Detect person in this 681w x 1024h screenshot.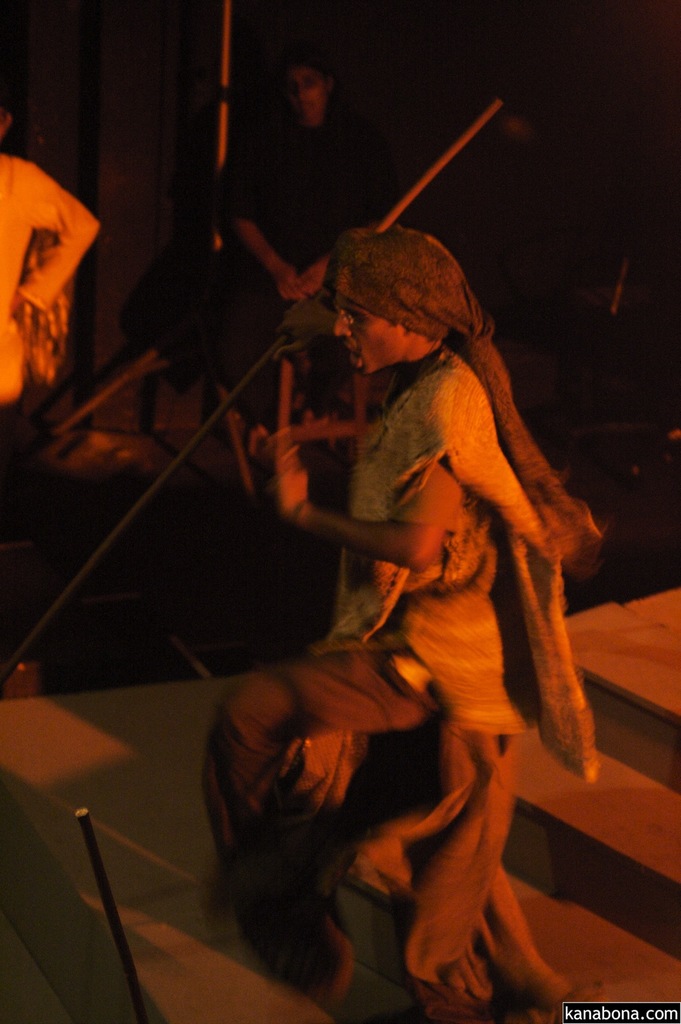
Detection: [x1=201, y1=228, x2=605, y2=1023].
